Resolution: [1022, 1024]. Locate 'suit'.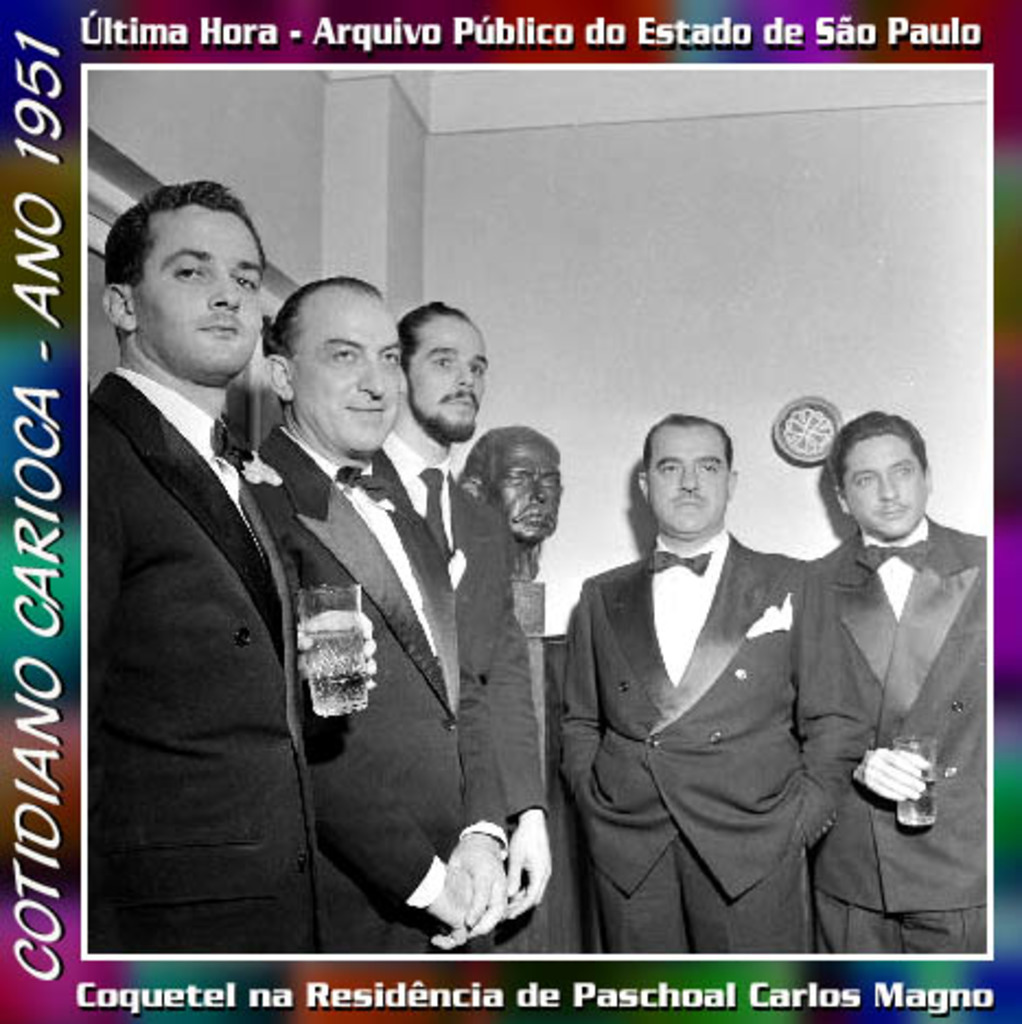
70:370:326:958.
